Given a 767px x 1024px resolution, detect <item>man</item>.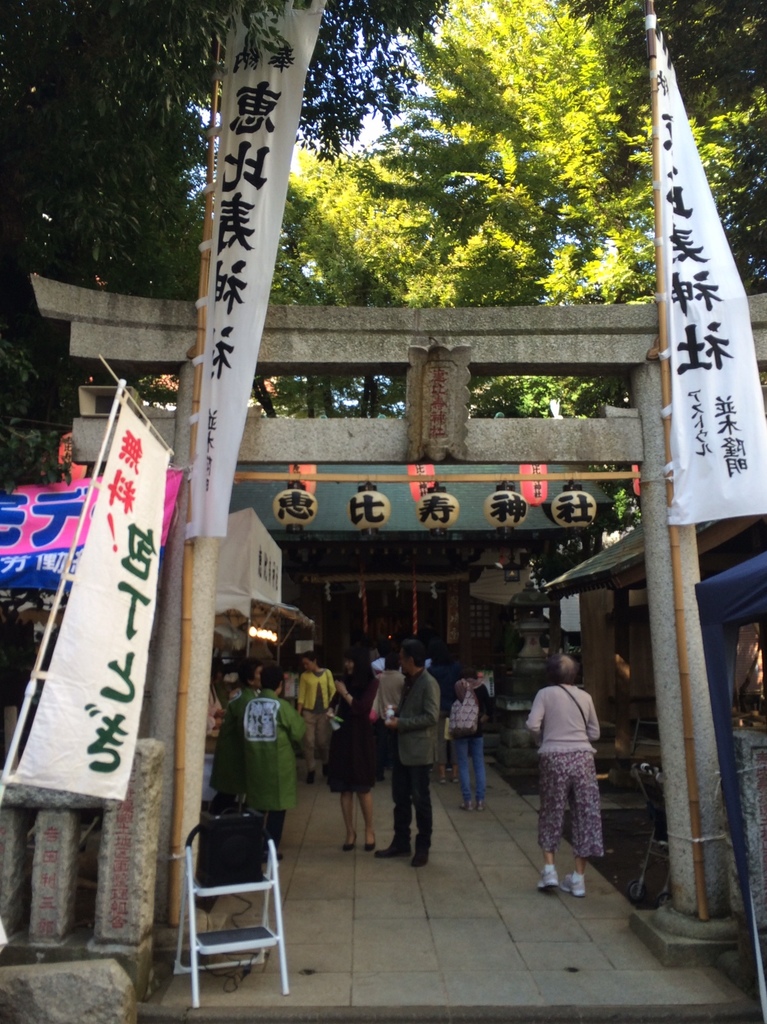
x1=374 y1=657 x2=402 y2=780.
